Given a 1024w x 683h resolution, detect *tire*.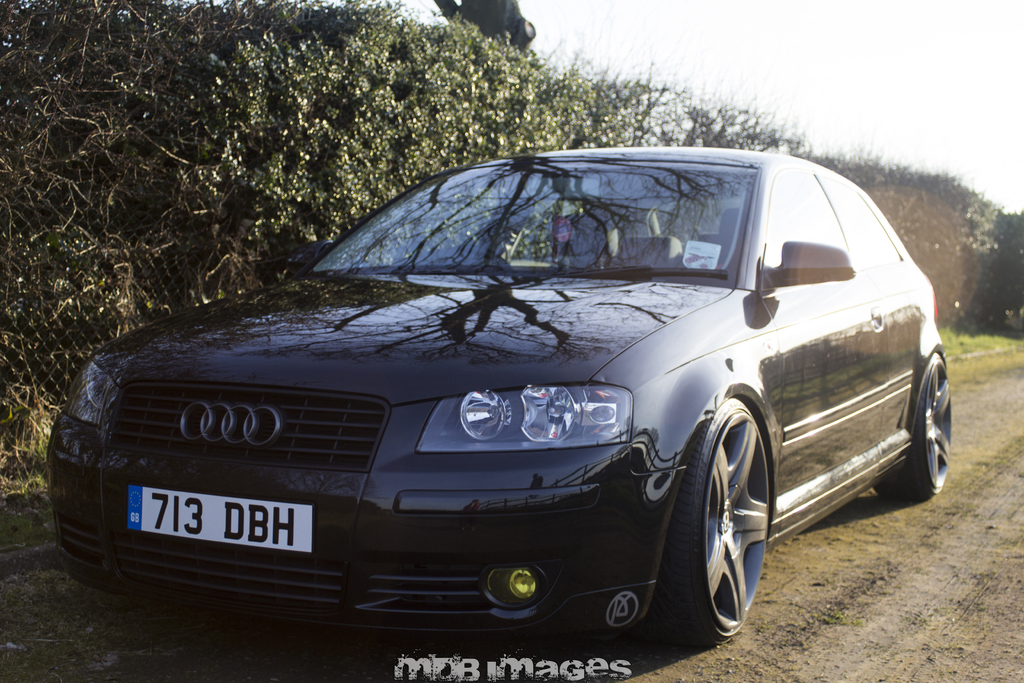
873,352,952,499.
